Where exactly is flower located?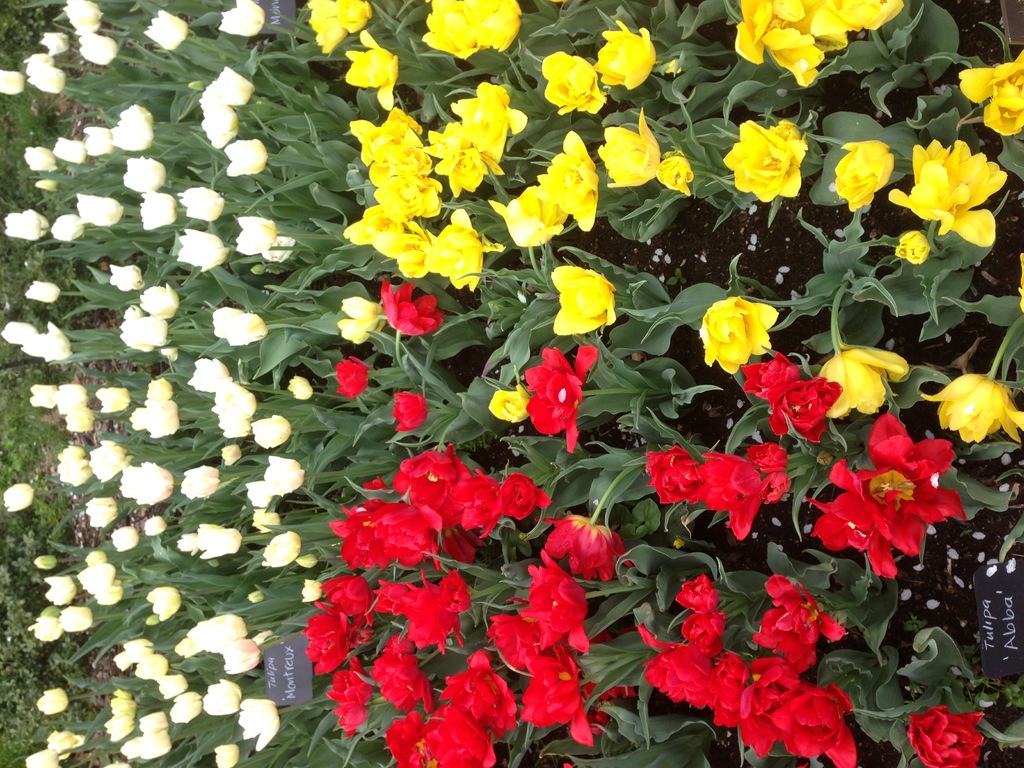
Its bounding box is crop(225, 641, 269, 679).
